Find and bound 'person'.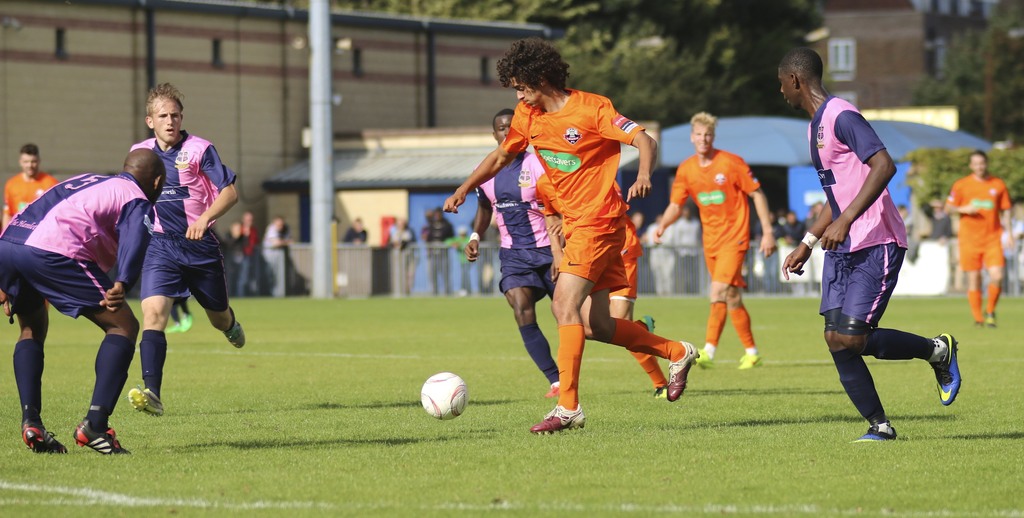
Bound: <region>462, 110, 566, 397</region>.
